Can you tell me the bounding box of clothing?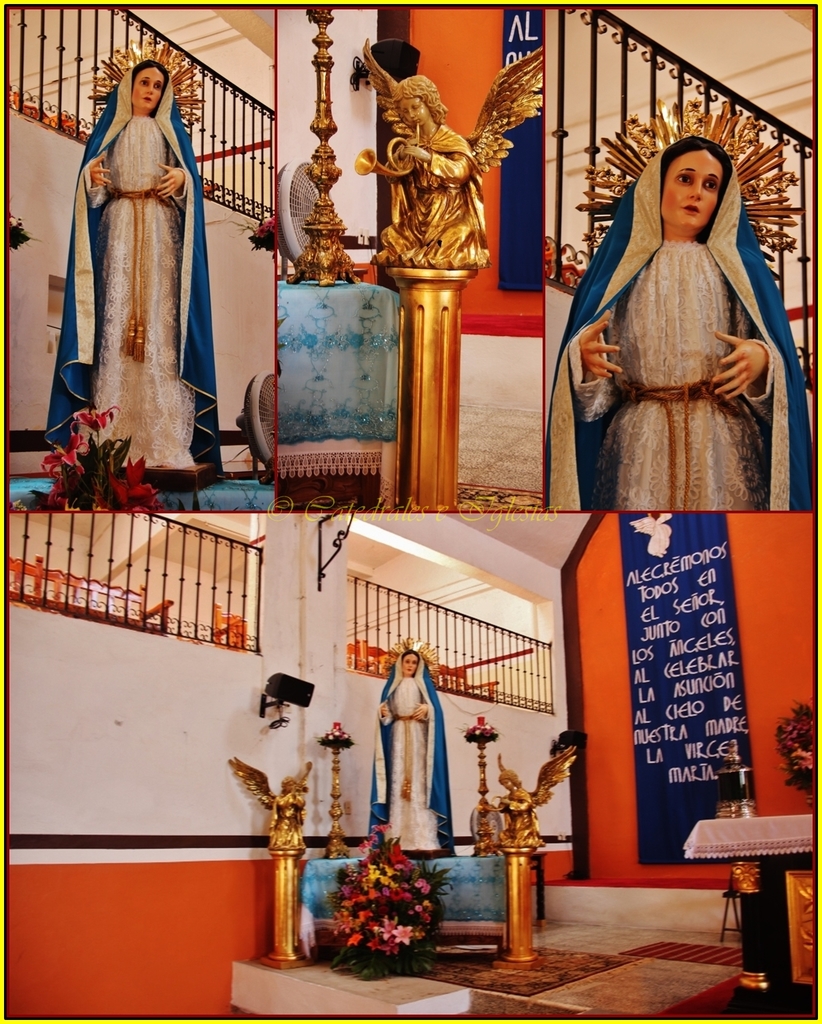
BBox(372, 648, 454, 851).
